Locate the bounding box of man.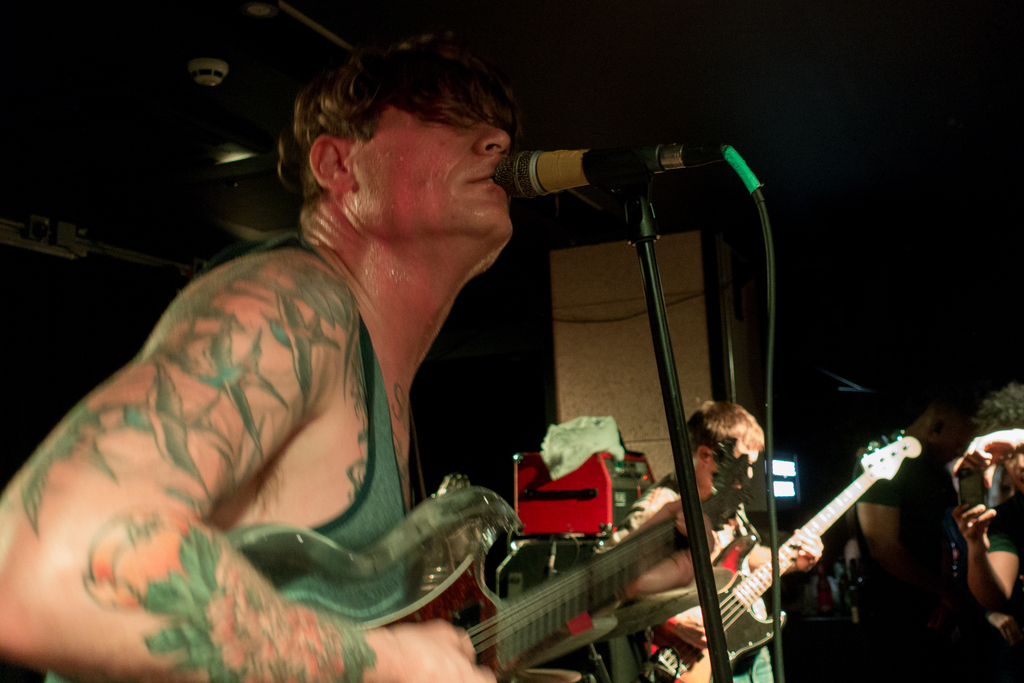
Bounding box: <region>846, 403, 981, 580</region>.
